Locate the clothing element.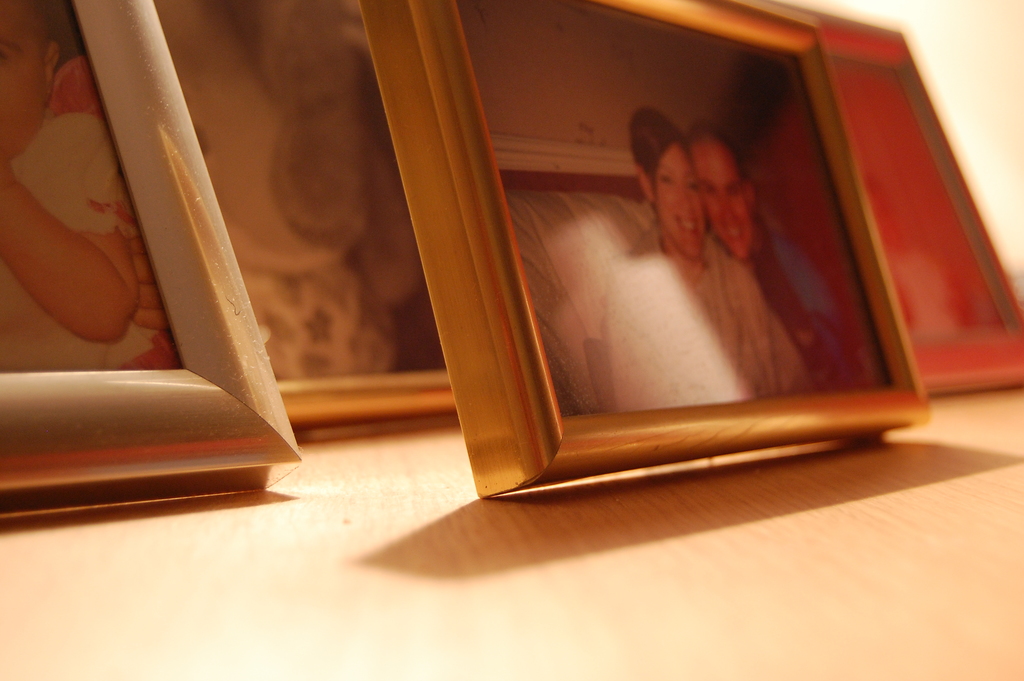
Element bbox: box=[0, 106, 180, 375].
